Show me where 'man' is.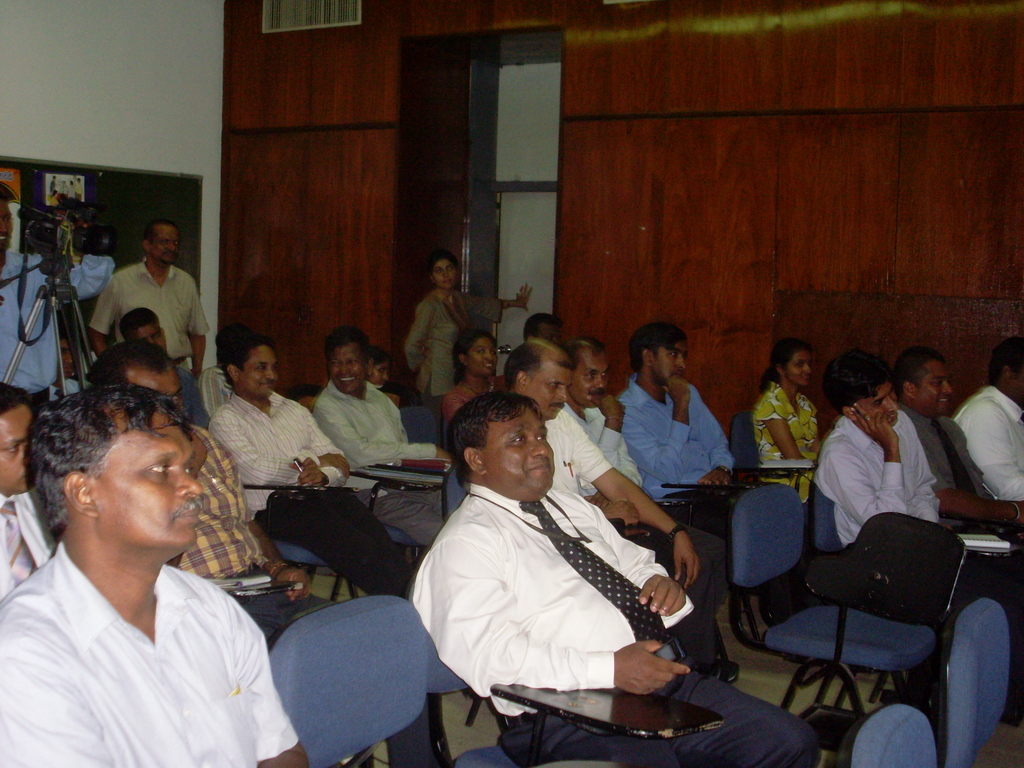
'man' is at (820,352,1023,721).
